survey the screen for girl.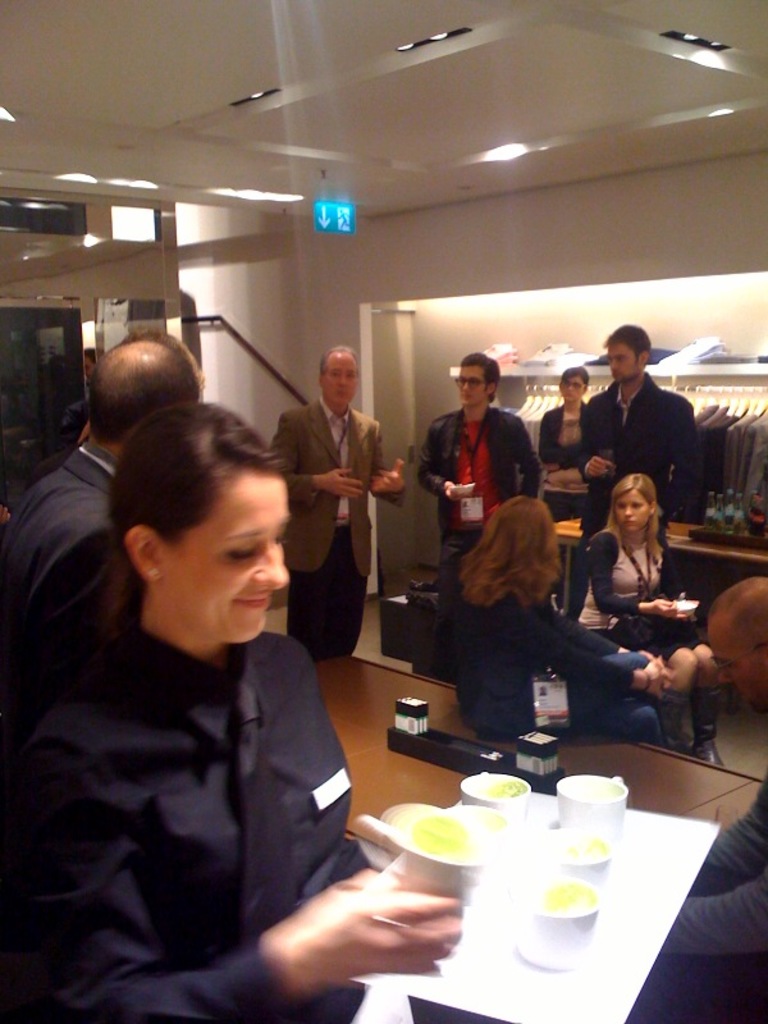
Survey found: box(568, 472, 726, 771).
